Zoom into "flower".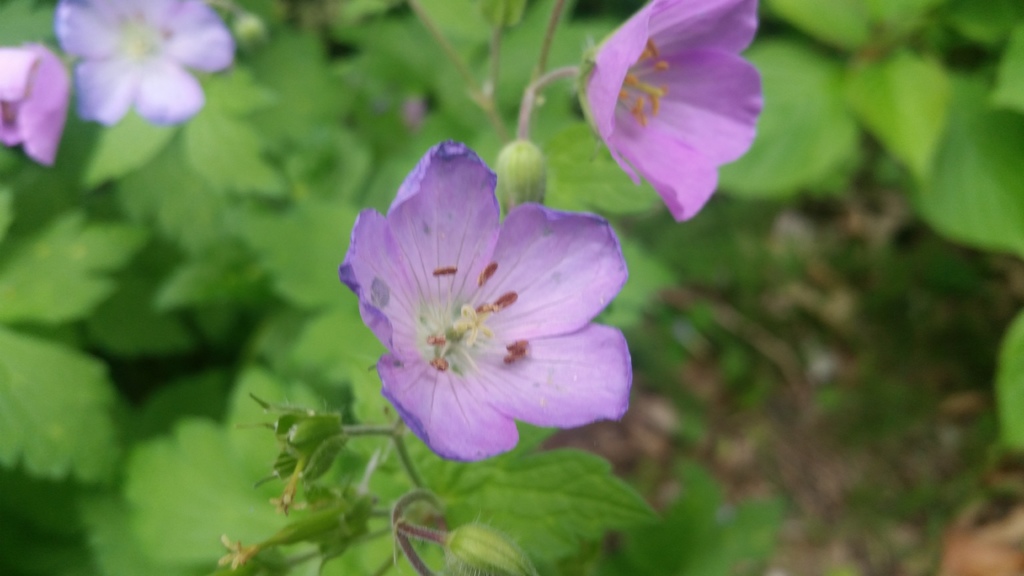
Zoom target: left=575, top=0, right=766, bottom=225.
